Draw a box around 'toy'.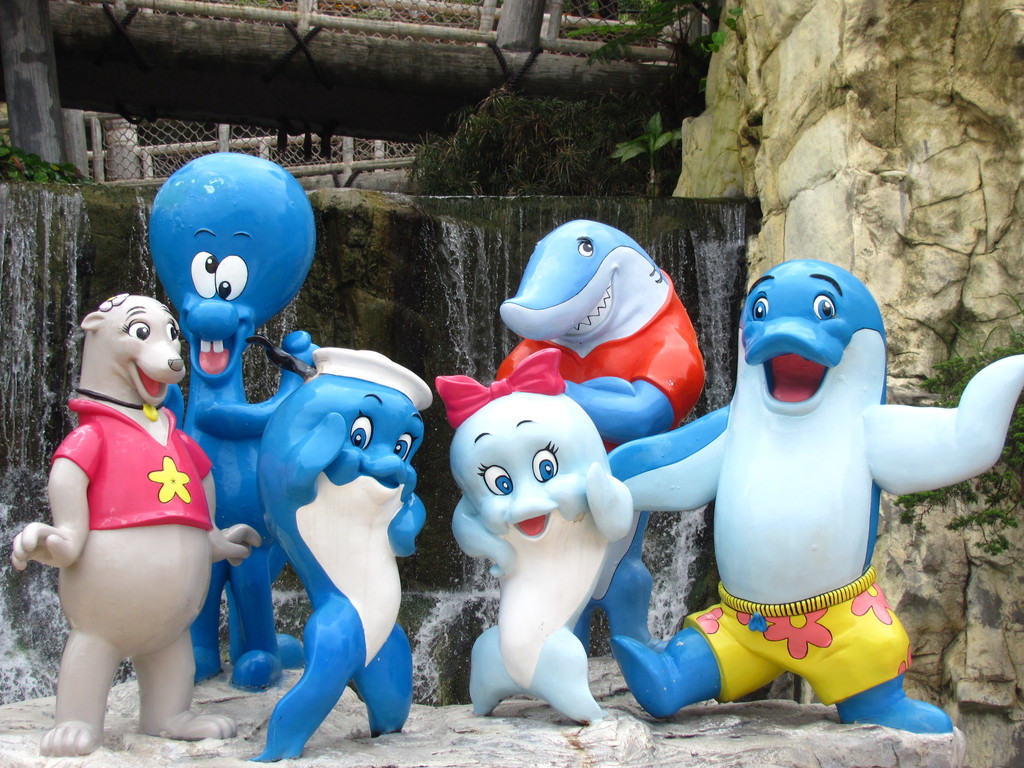
607/261/1023/719.
